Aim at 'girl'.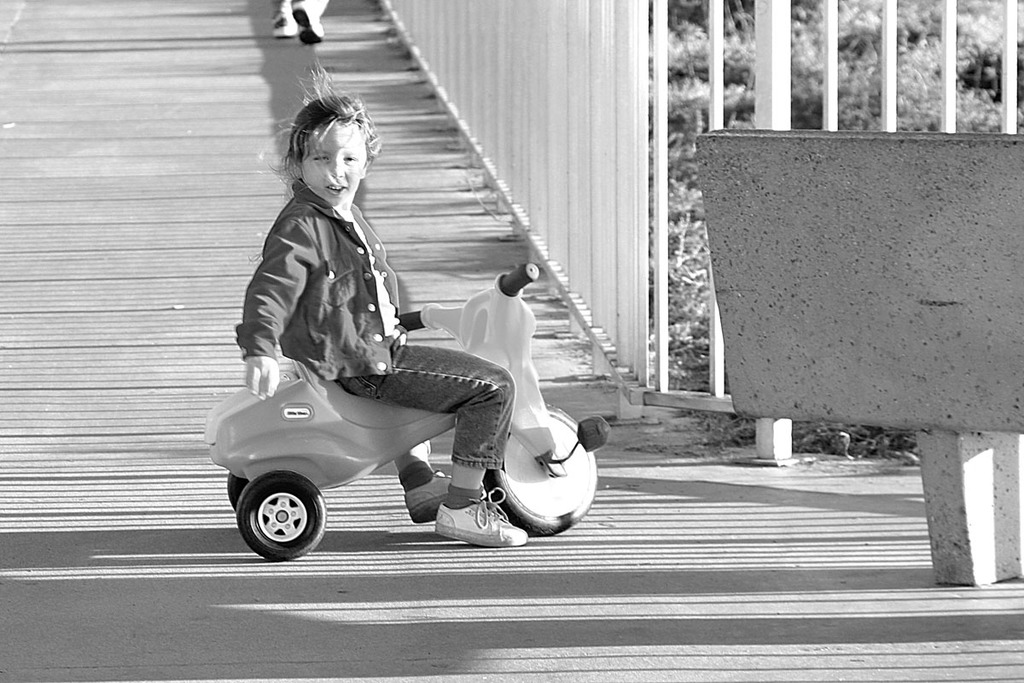
Aimed at <bbox>231, 63, 532, 546</bbox>.
